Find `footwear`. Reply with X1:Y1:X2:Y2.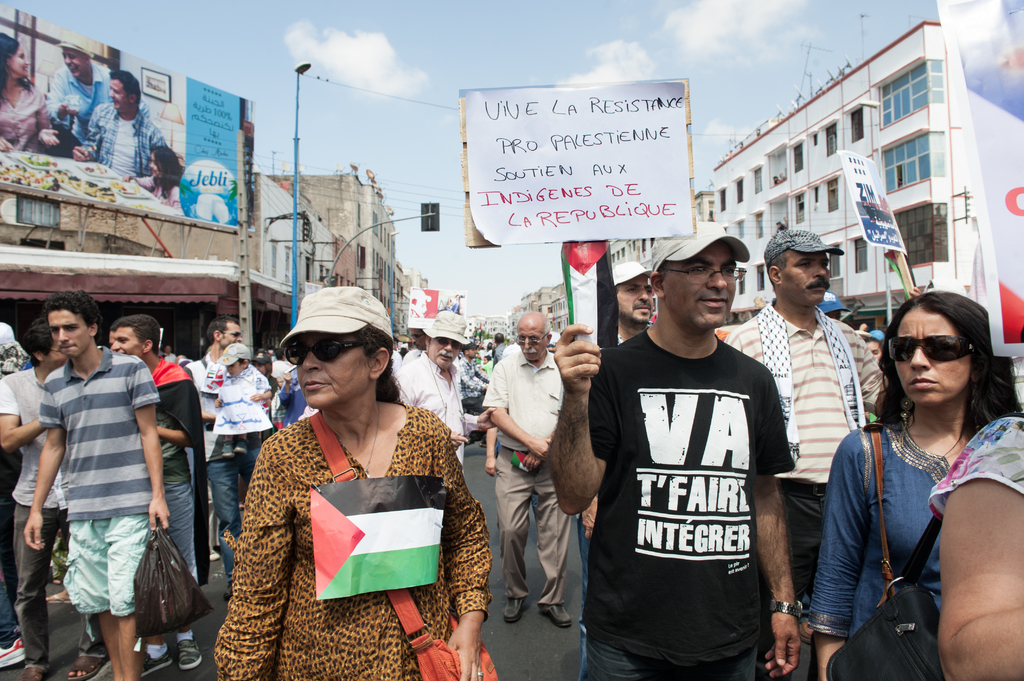
143:648:177:674.
